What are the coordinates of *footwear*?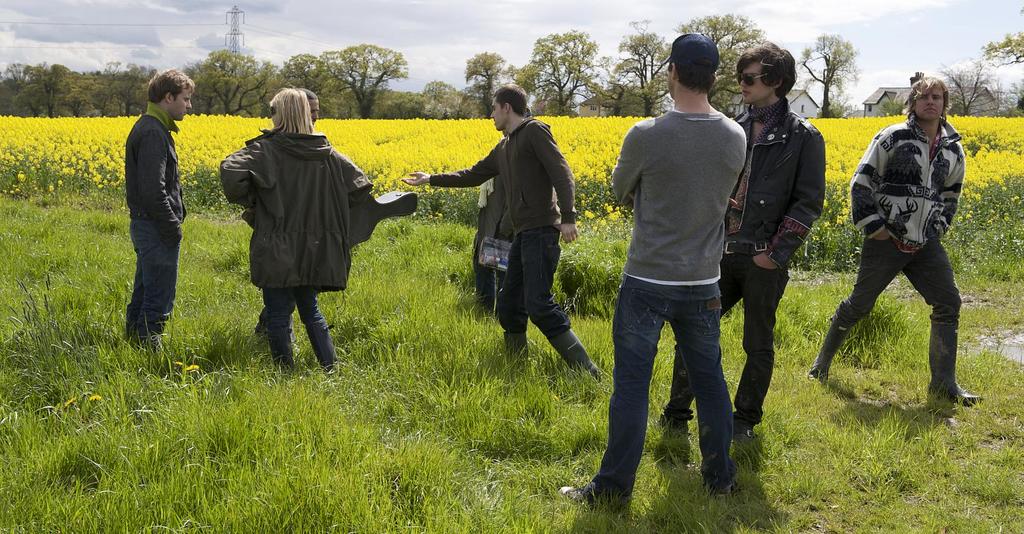
box=[929, 383, 979, 404].
